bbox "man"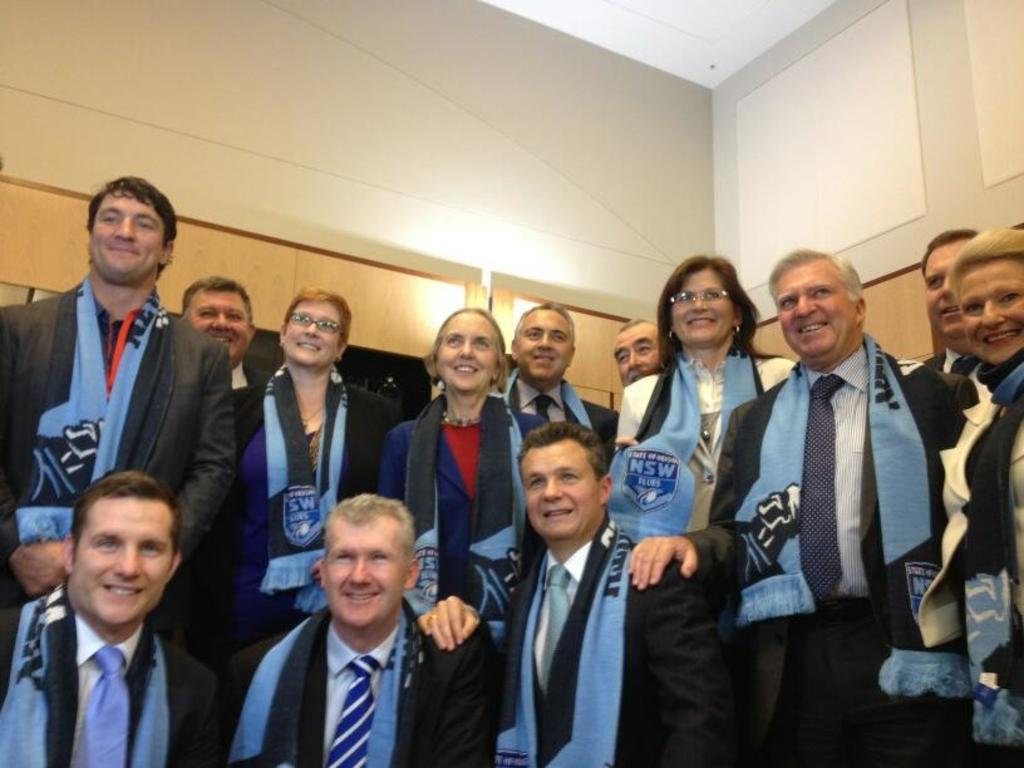
(419,419,734,767)
